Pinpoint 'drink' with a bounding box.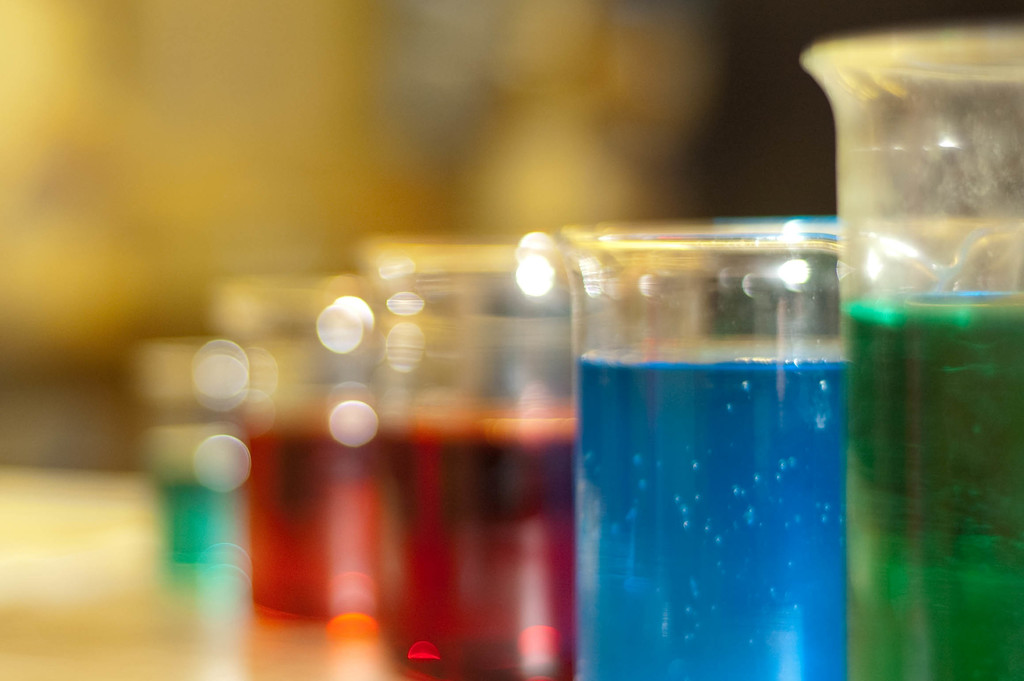
[left=378, top=402, right=586, bottom=673].
